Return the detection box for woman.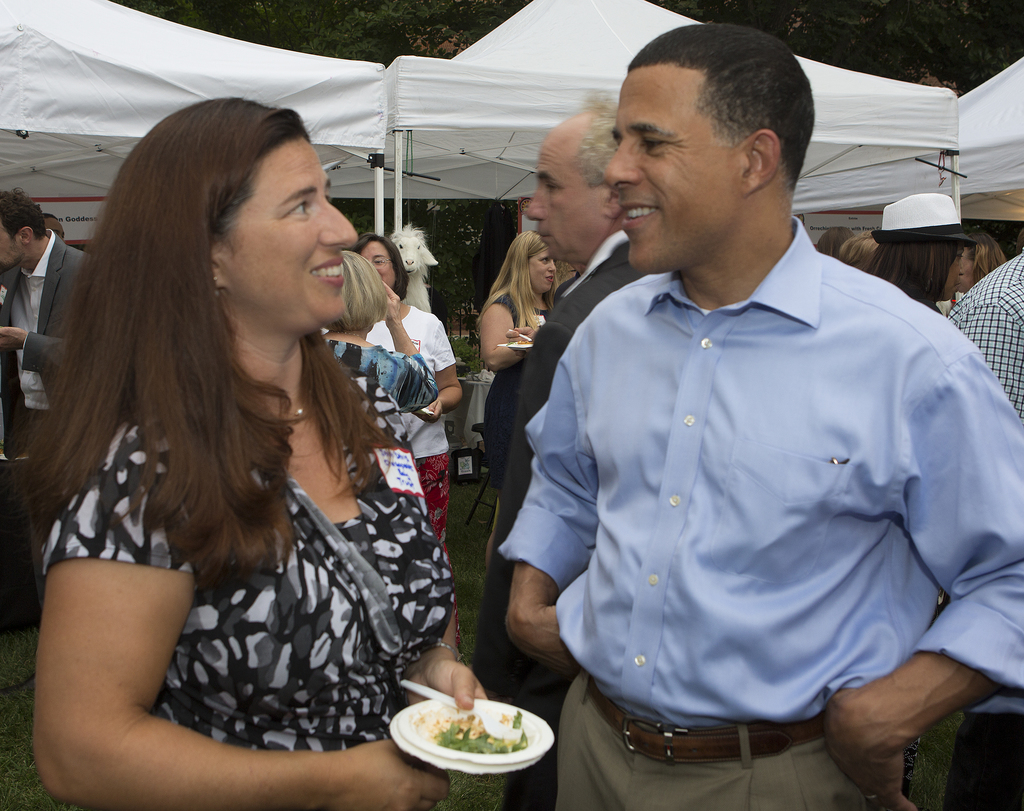
bbox=[323, 248, 441, 415].
